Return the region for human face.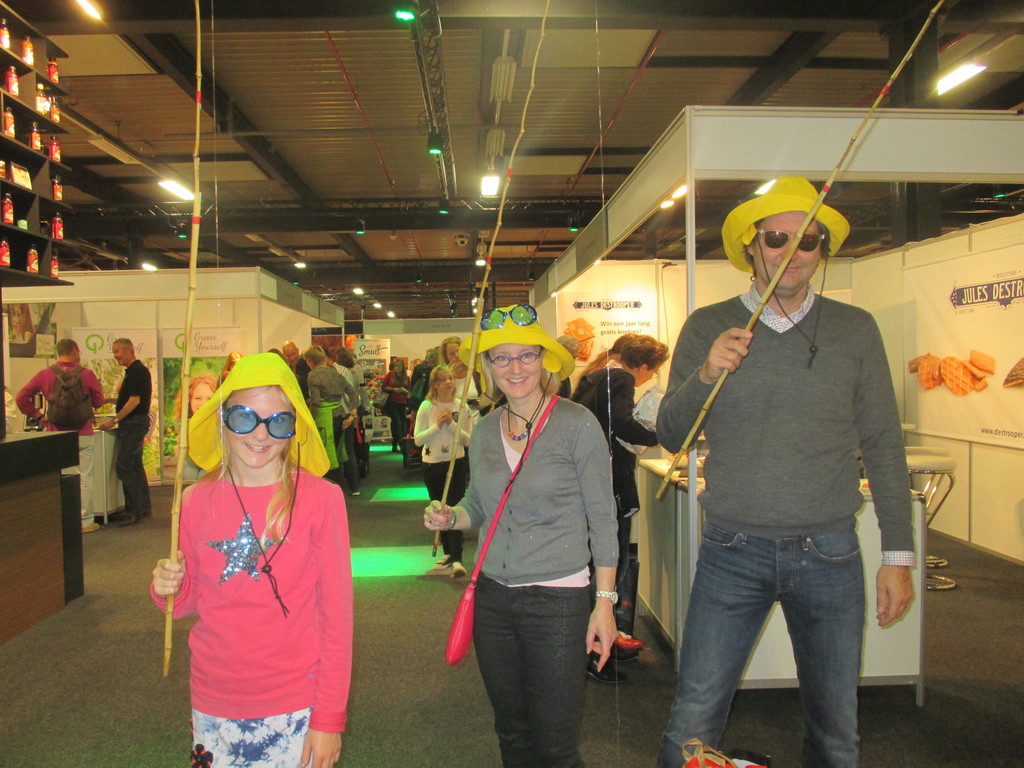
l=446, t=344, r=459, b=361.
